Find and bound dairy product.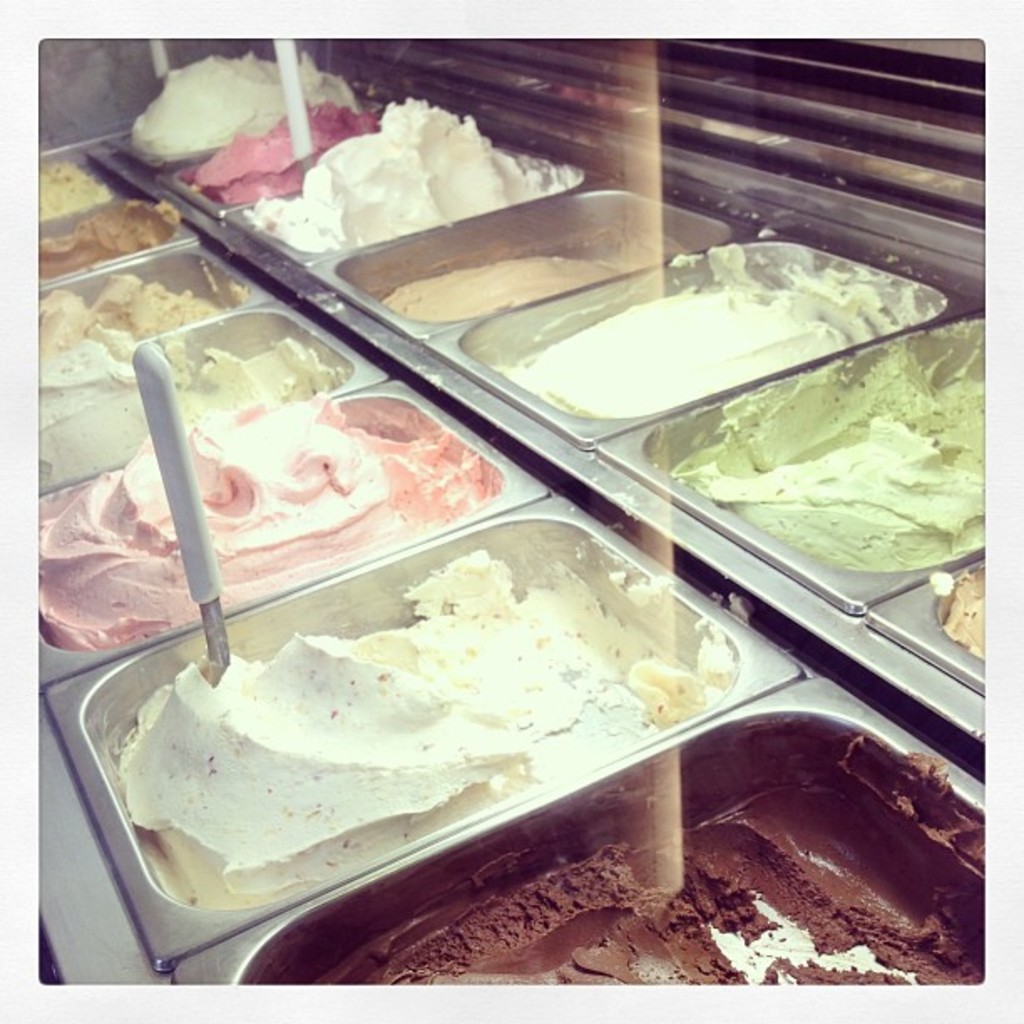
Bound: <bbox>112, 539, 653, 929</bbox>.
